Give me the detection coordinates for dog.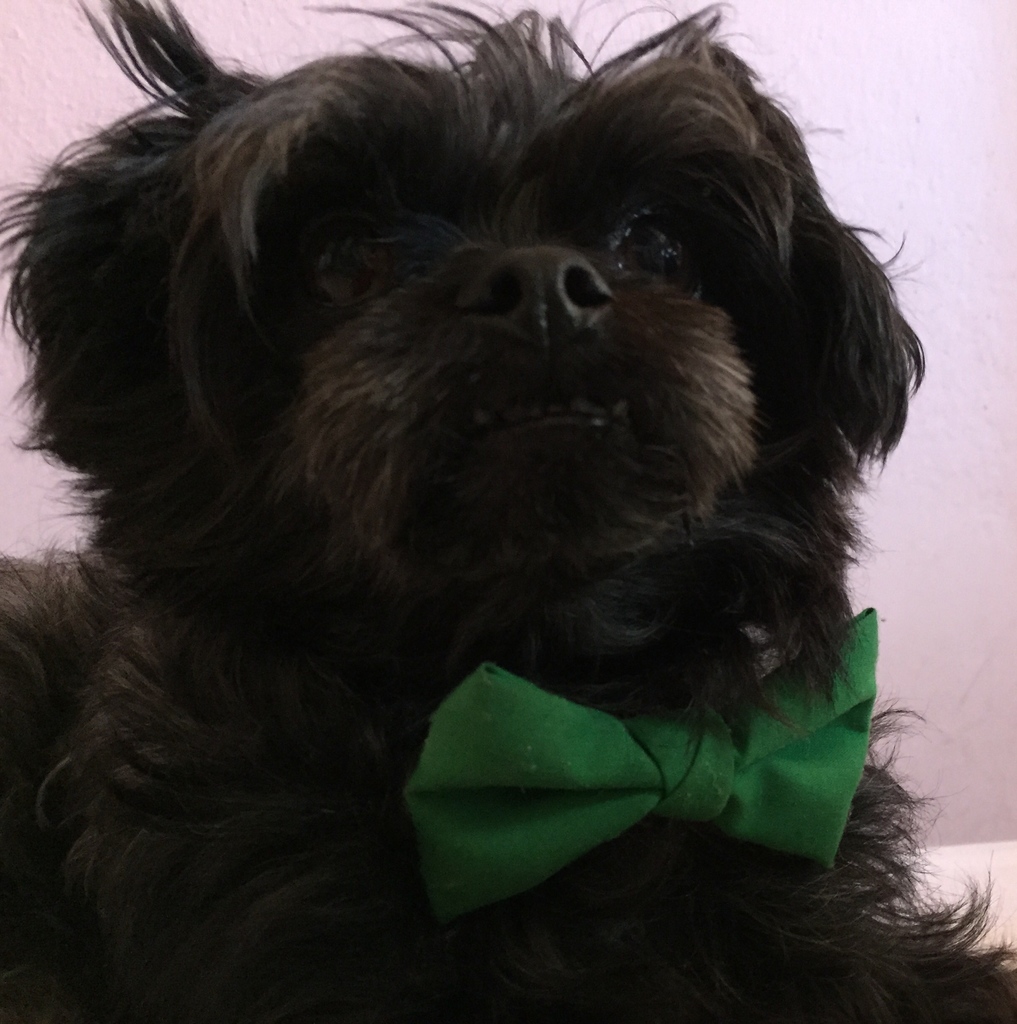
crop(0, 0, 1016, 1023).
